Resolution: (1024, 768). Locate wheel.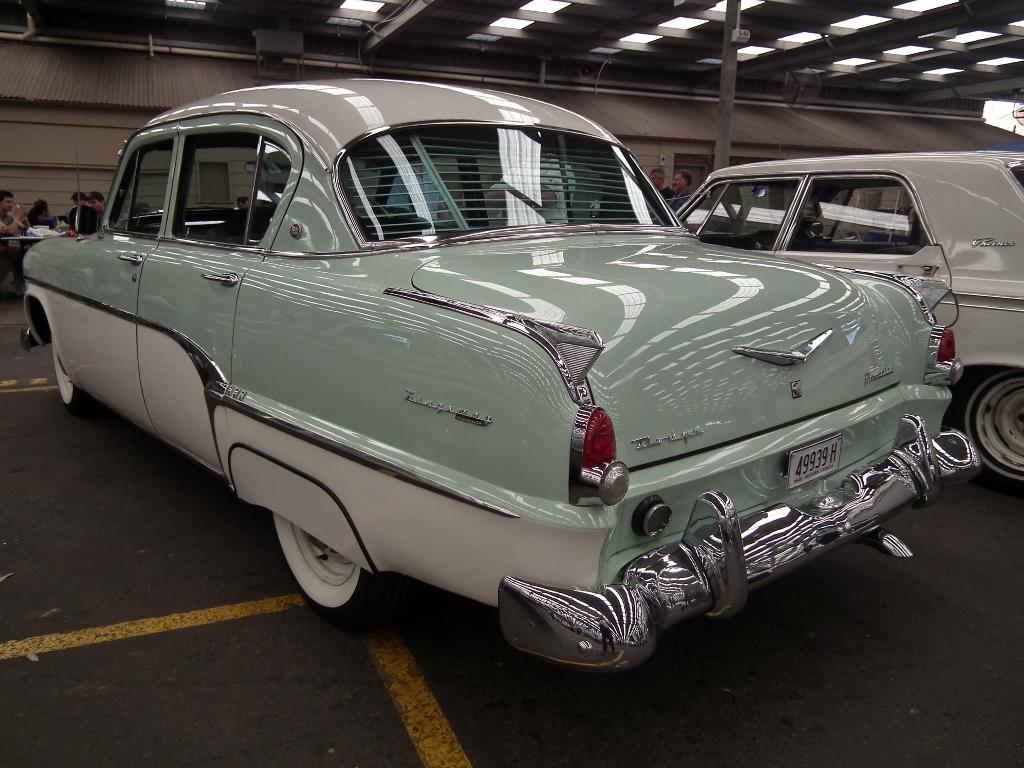
{"x1": 270, "y1": 517, "x2": 365, "y2": 613}.
